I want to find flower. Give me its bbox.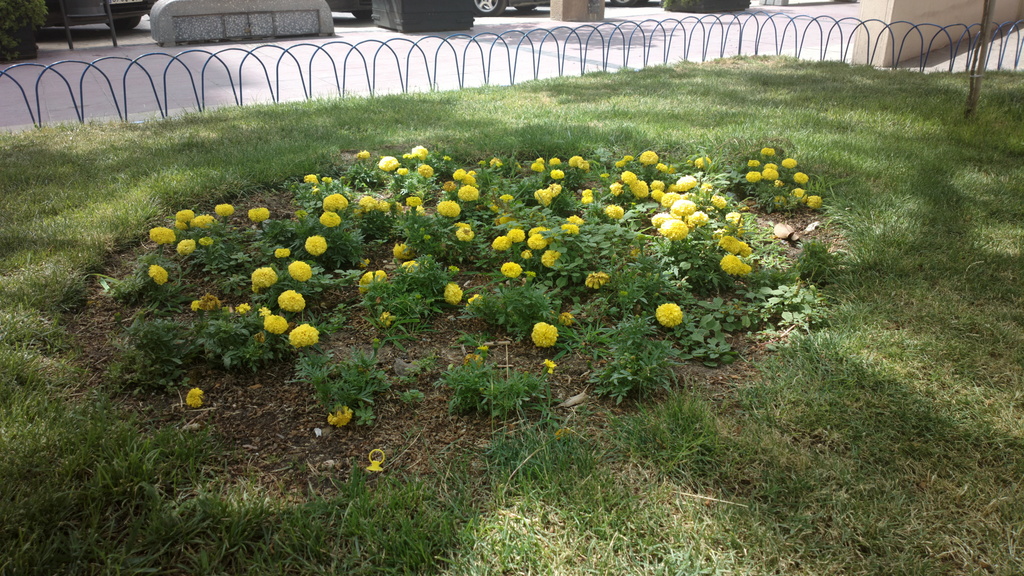
left=525, top=233, right=547, bottom=251.
